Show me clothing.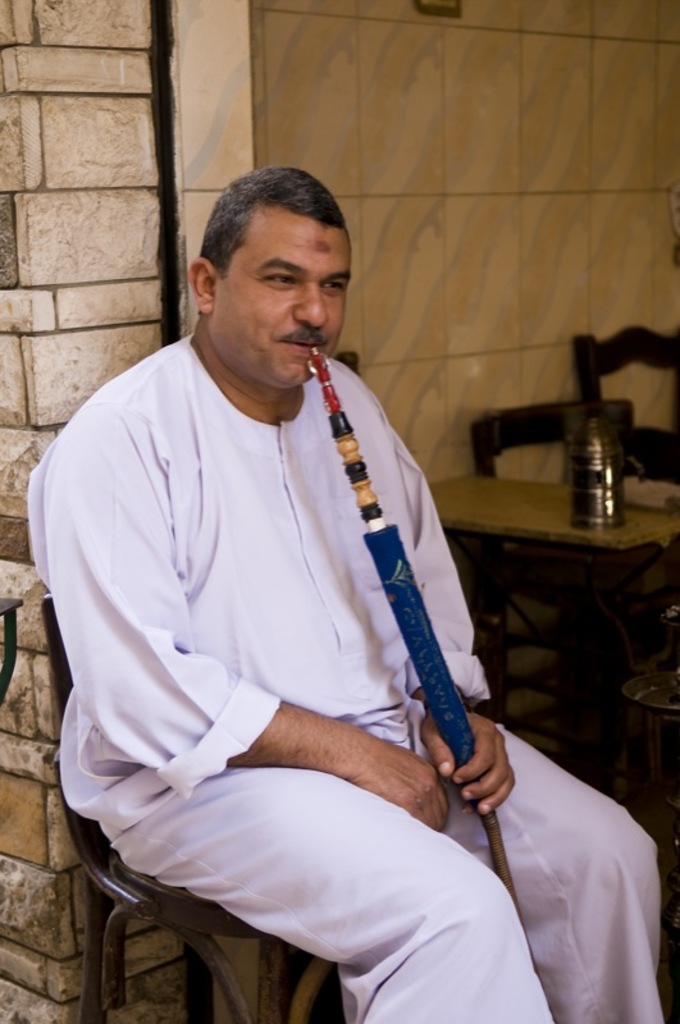
clothing is here: x1=49 y1=275 x2=540 y2=1011.
